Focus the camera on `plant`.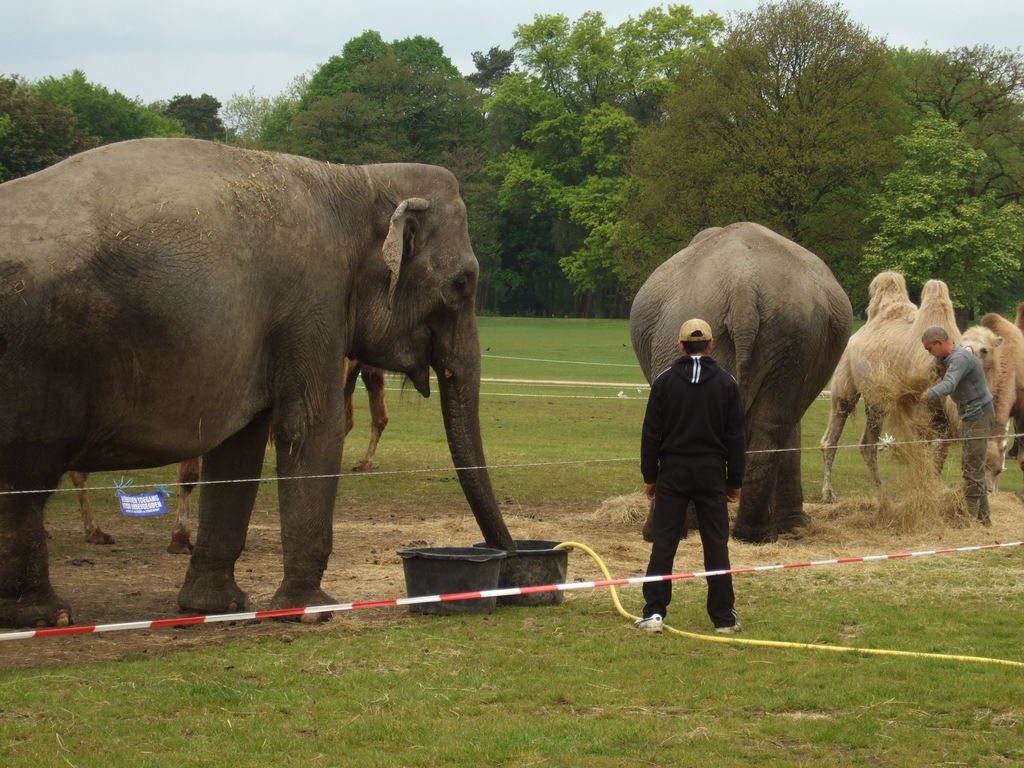
Focus region: {"x1": 0, "y1": 540, "x2": 1021, "y2": 767}.
